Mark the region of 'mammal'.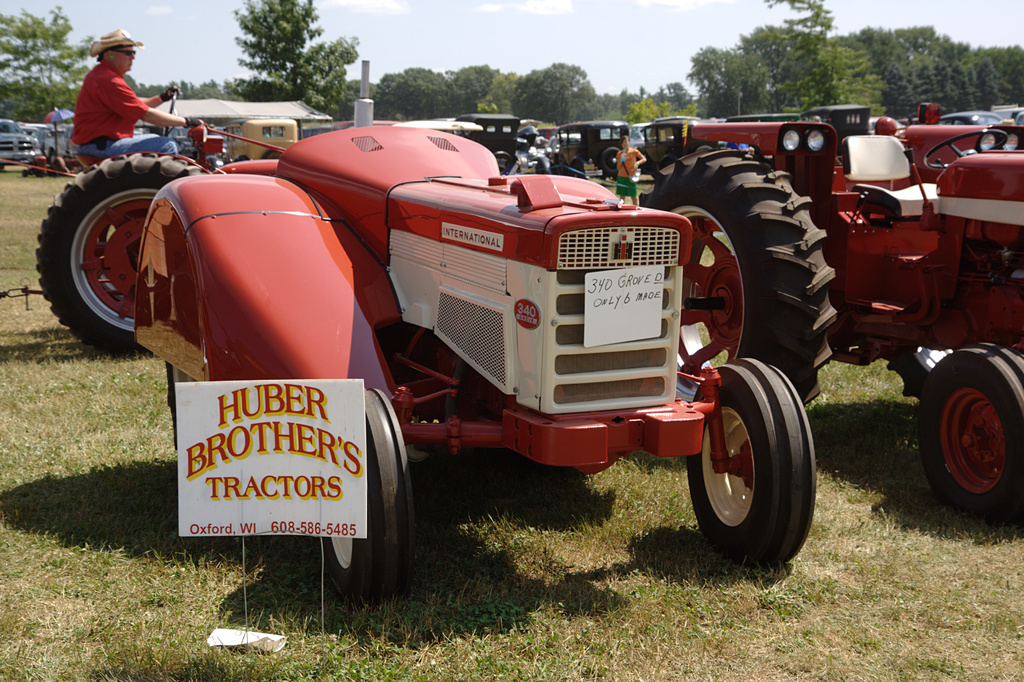
Region: BBox(74, 24, 212, 158).
